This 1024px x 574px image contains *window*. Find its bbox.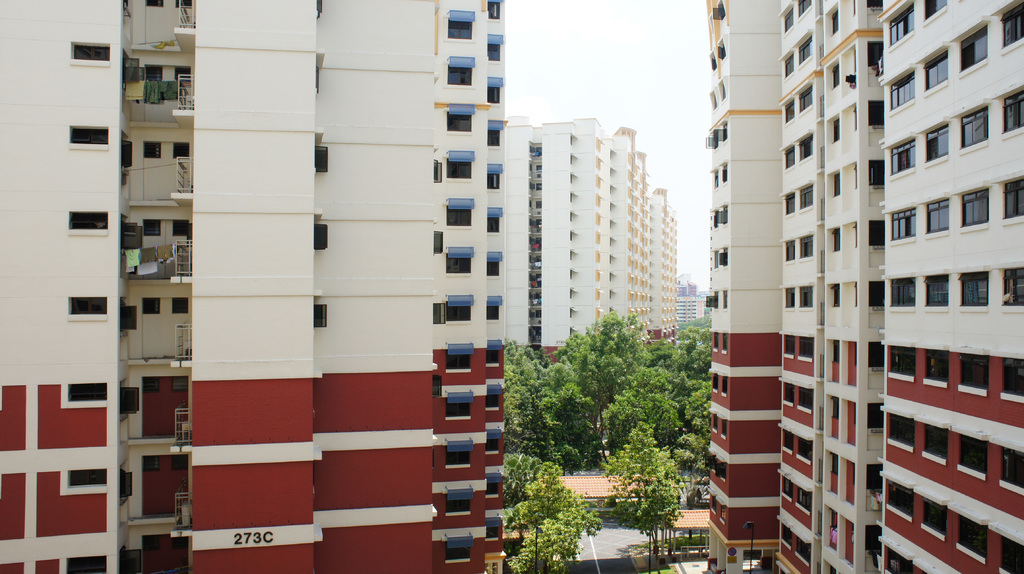
<region>445, 340, 474, 376</region>.
